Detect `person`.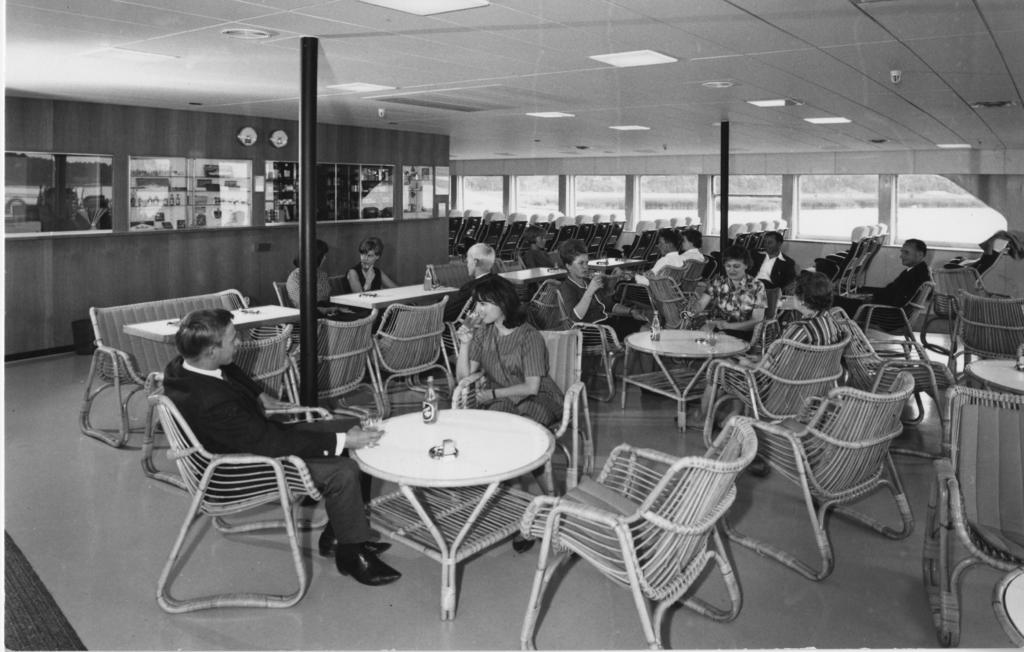
Detected at (left=334, top=231, right=385, bottom=302).
